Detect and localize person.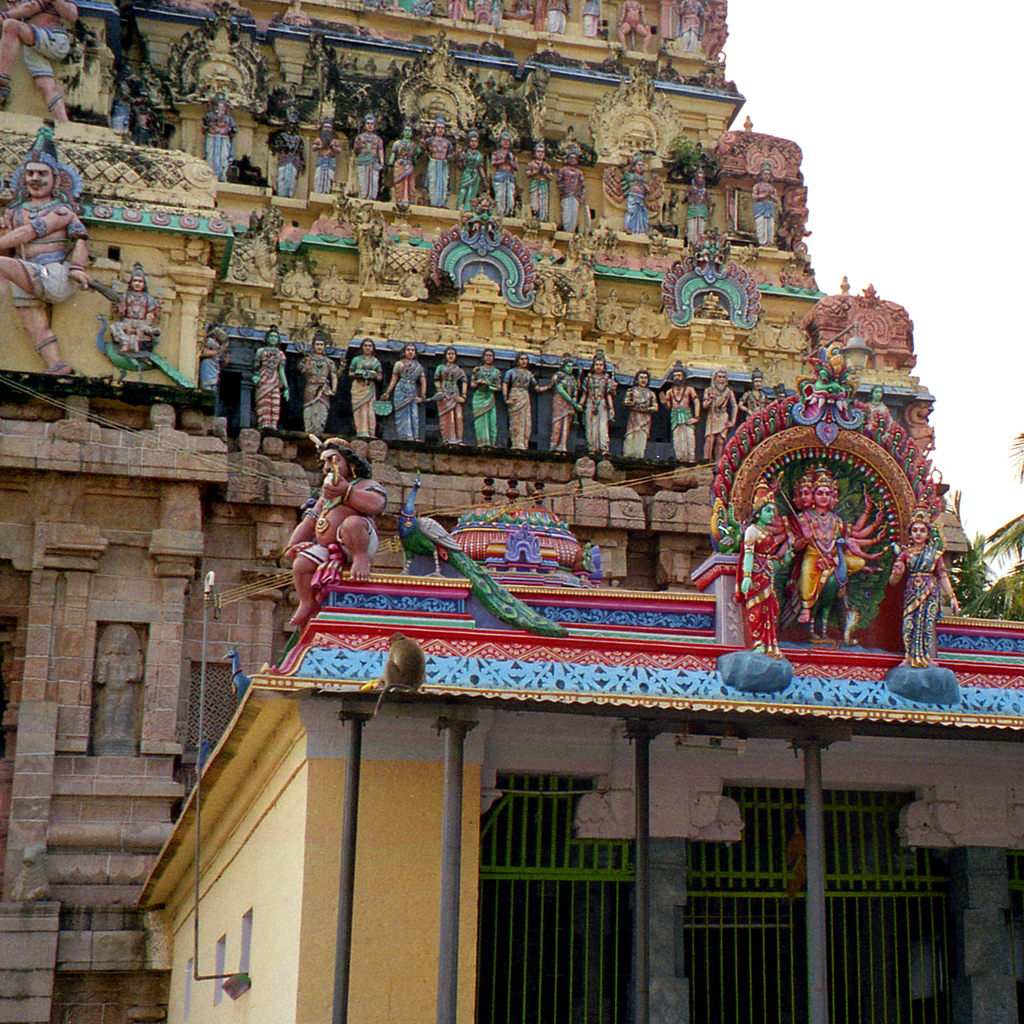
Localized at box(753, 166, 781, 257).
